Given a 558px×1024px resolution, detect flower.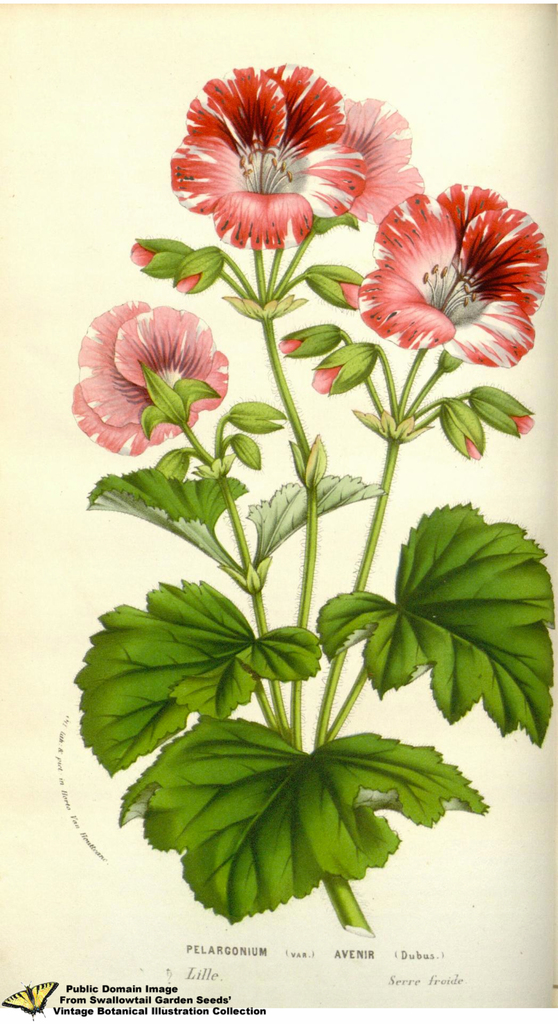
select_region(167, 244, 237, 295).
